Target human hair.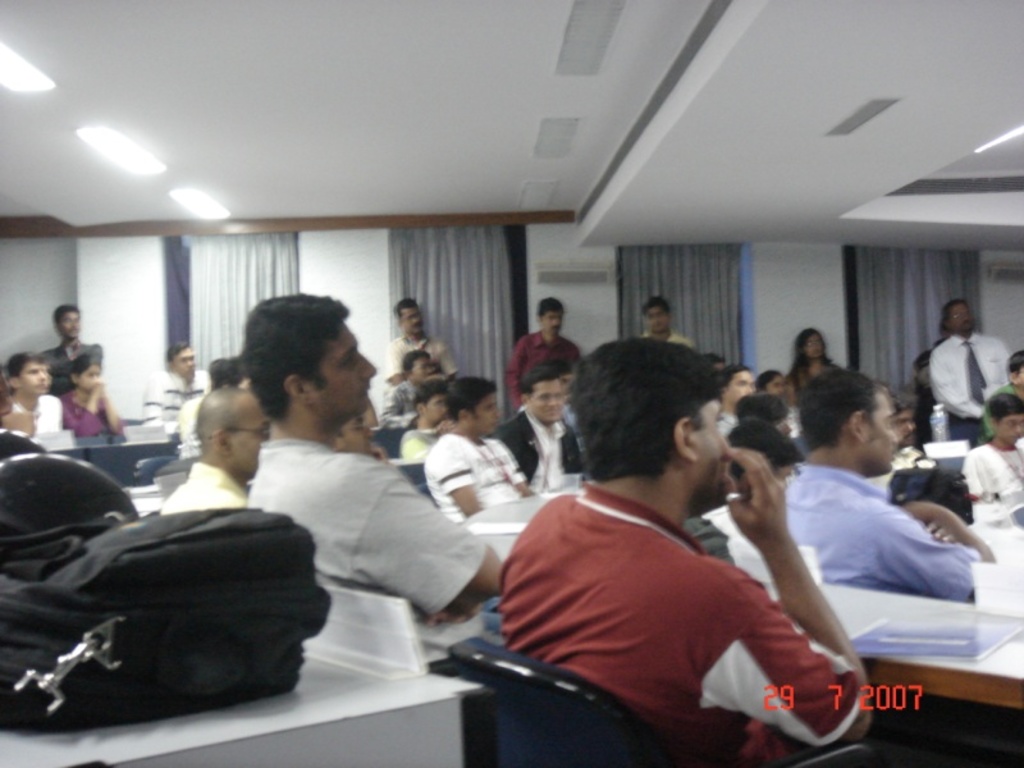
Target region: {"x1": 0, "y1": 351, "x2": 49, "y2": 372}.
